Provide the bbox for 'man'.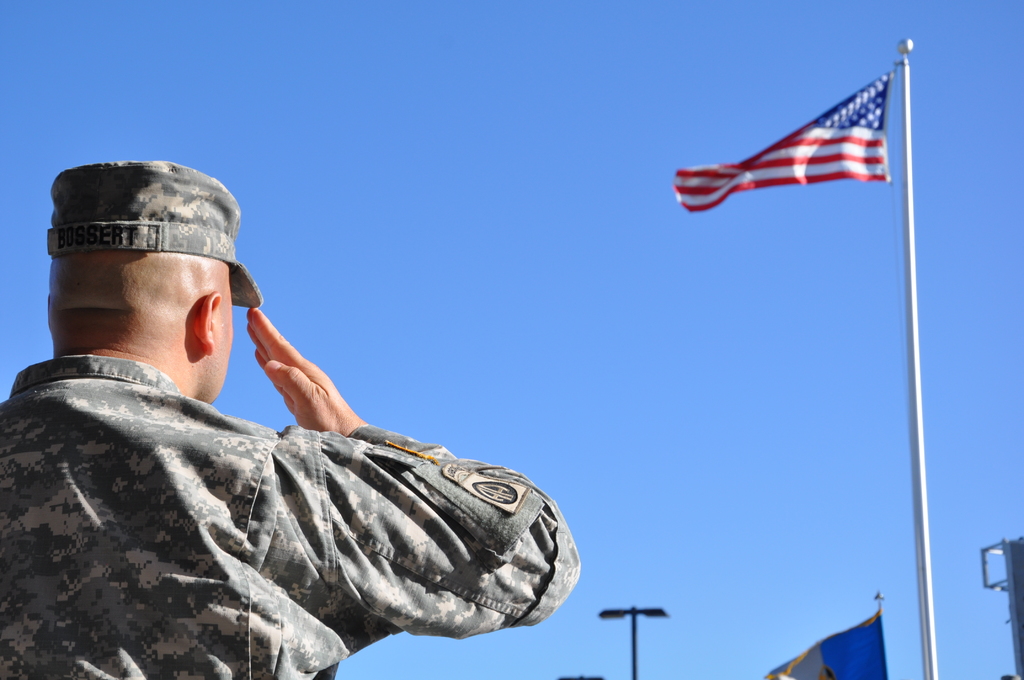
[0,160,570,679].
